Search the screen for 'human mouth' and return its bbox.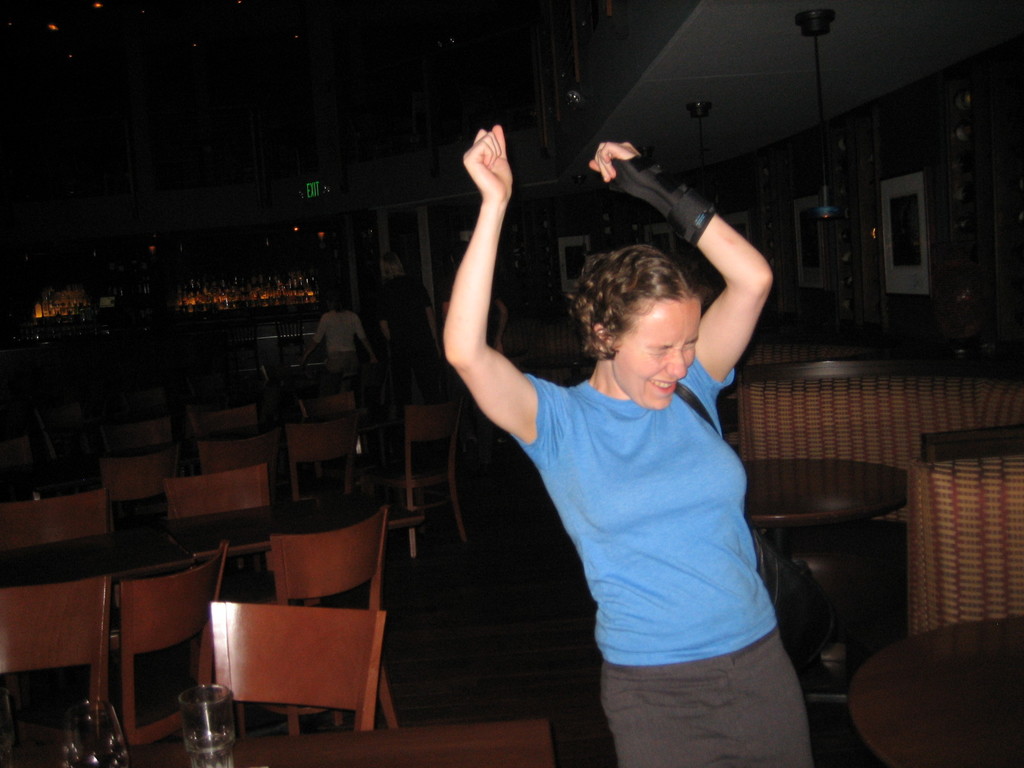
Found: left=649, top=379, right=676, bottom=394.
